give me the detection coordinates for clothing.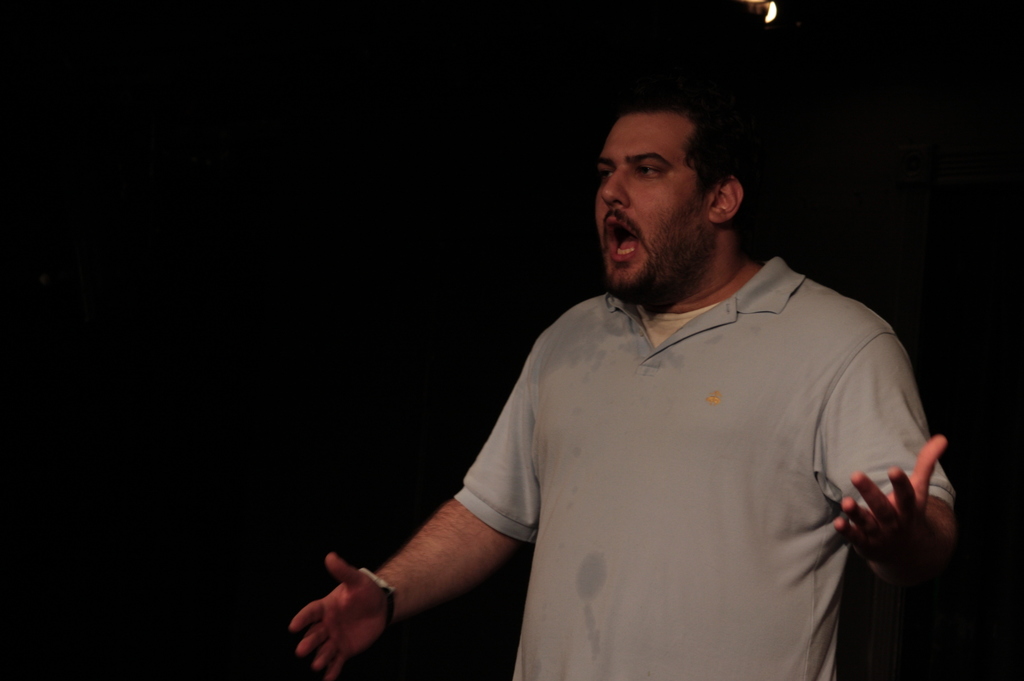
(left=454, top=251, right=953, bottom=680).
